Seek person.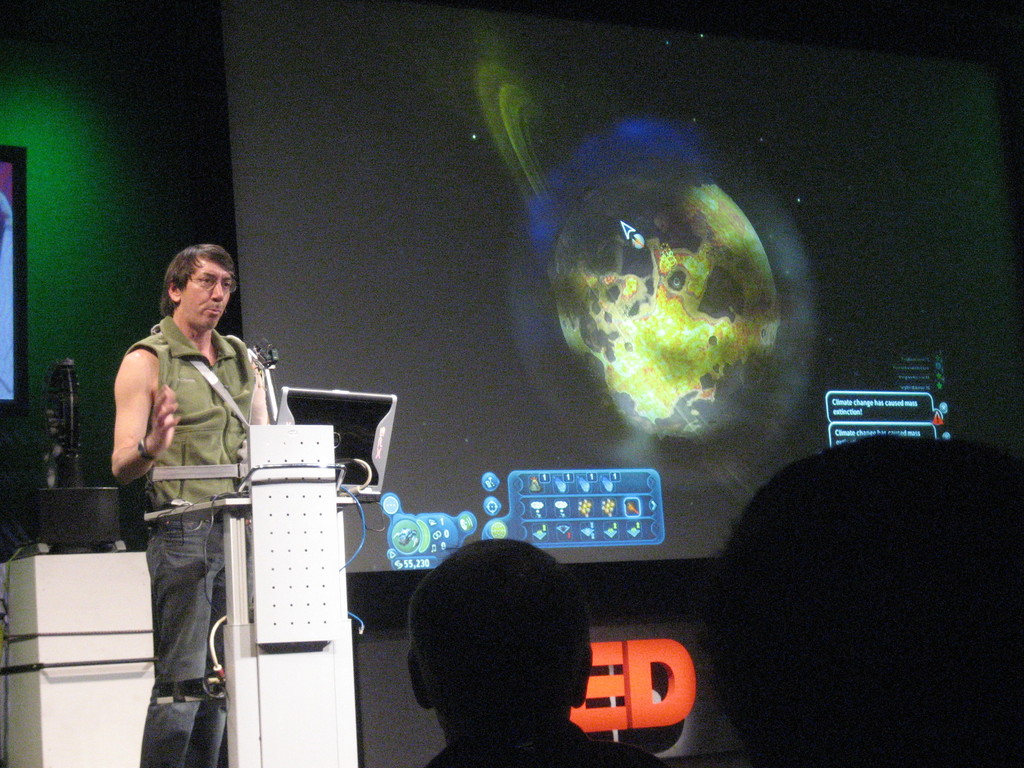
(705, 431, 1022, 767).
